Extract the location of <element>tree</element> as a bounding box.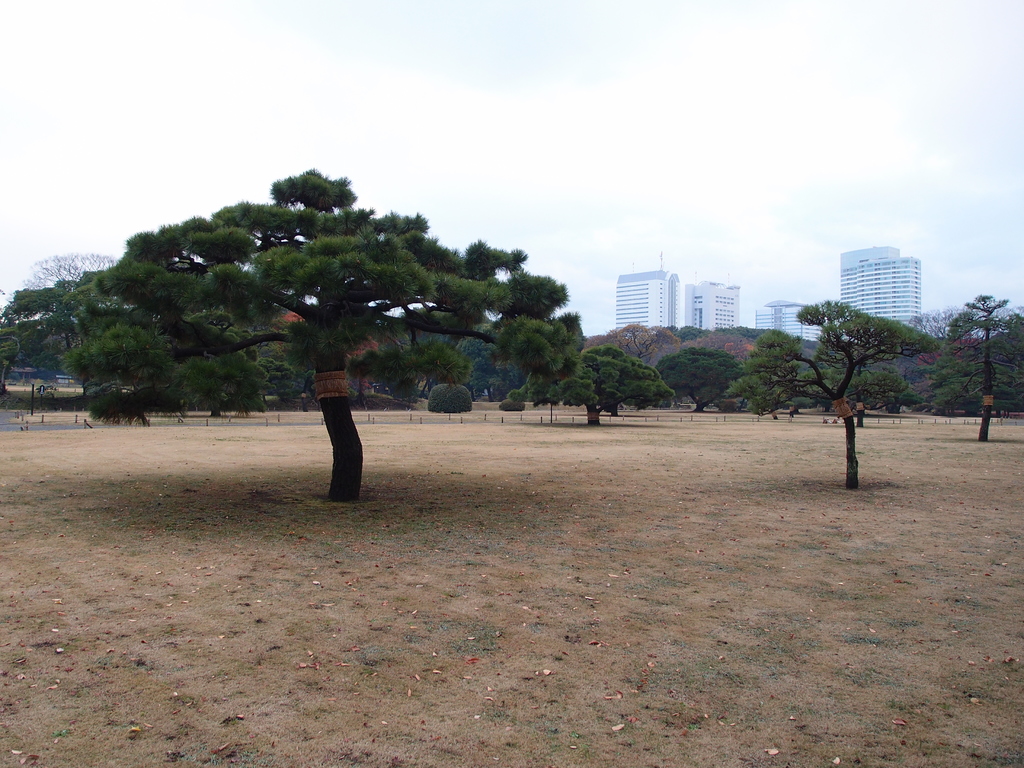
[0,278,119,367].
